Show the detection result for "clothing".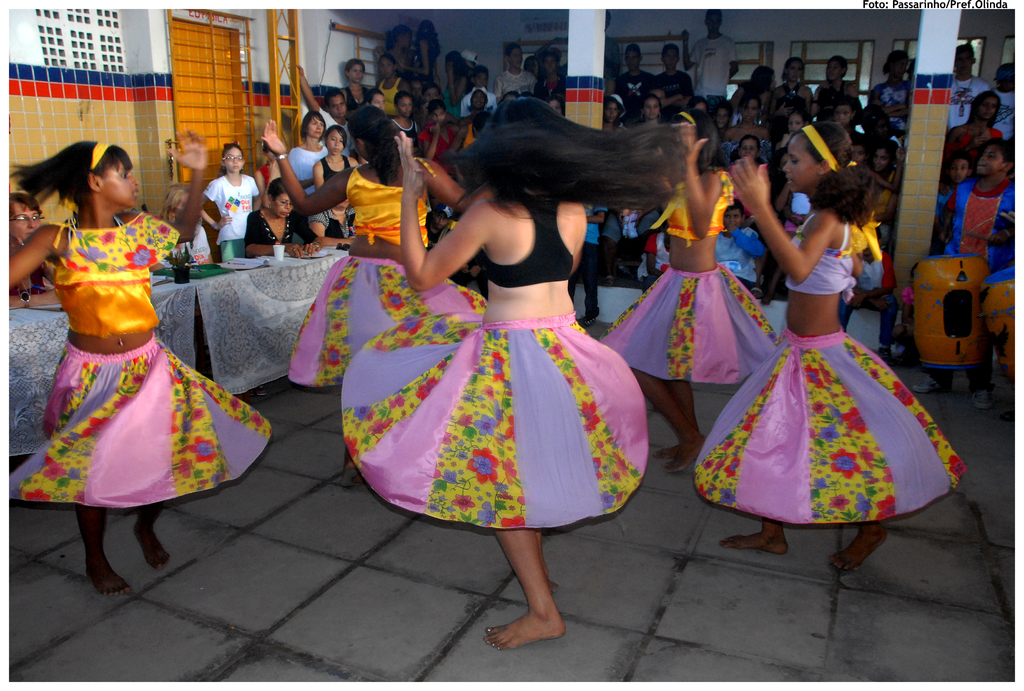
[x1=651, y1=163, x2=733, y2=244].
